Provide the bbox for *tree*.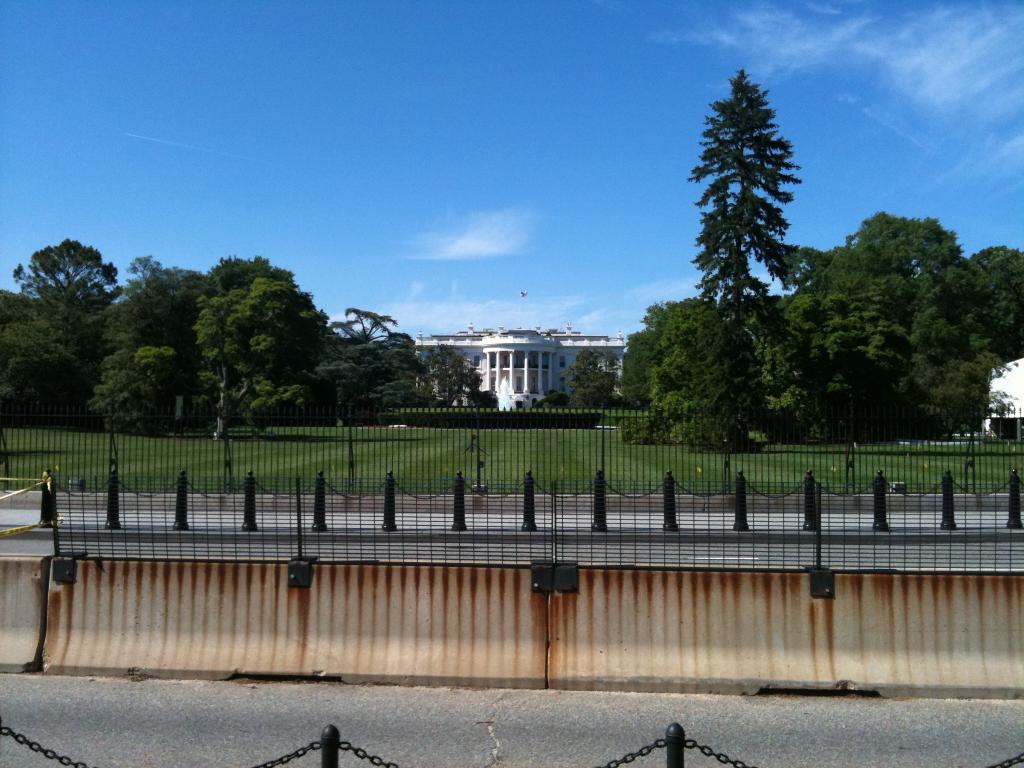
l=574, t=354, r=605, b=415.
